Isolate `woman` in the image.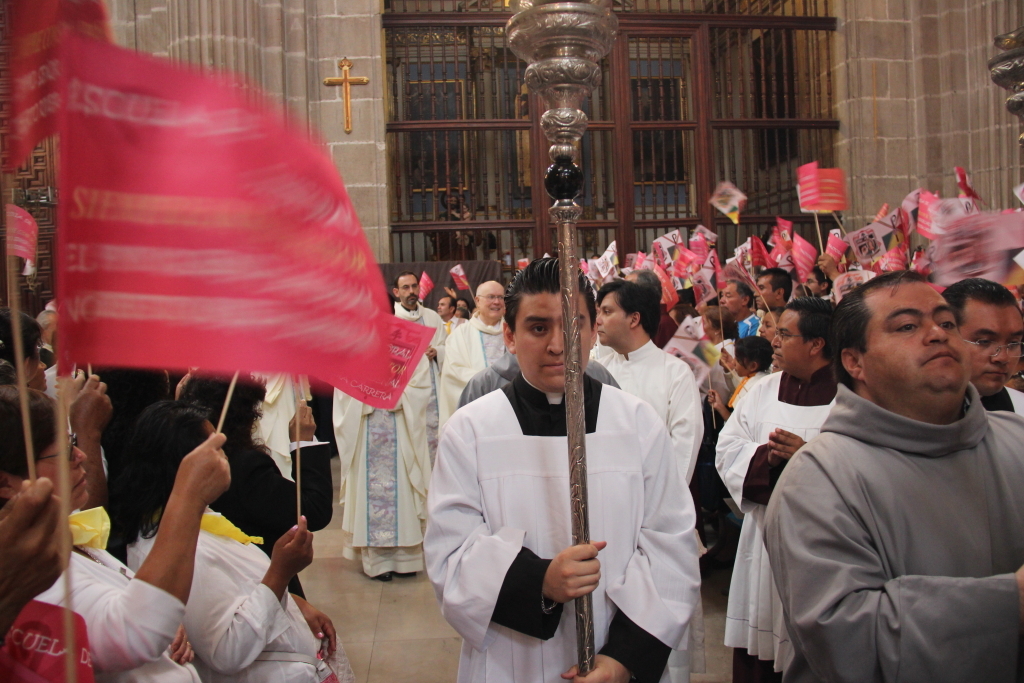
Isolated region: [175, 369, 333, 591].
